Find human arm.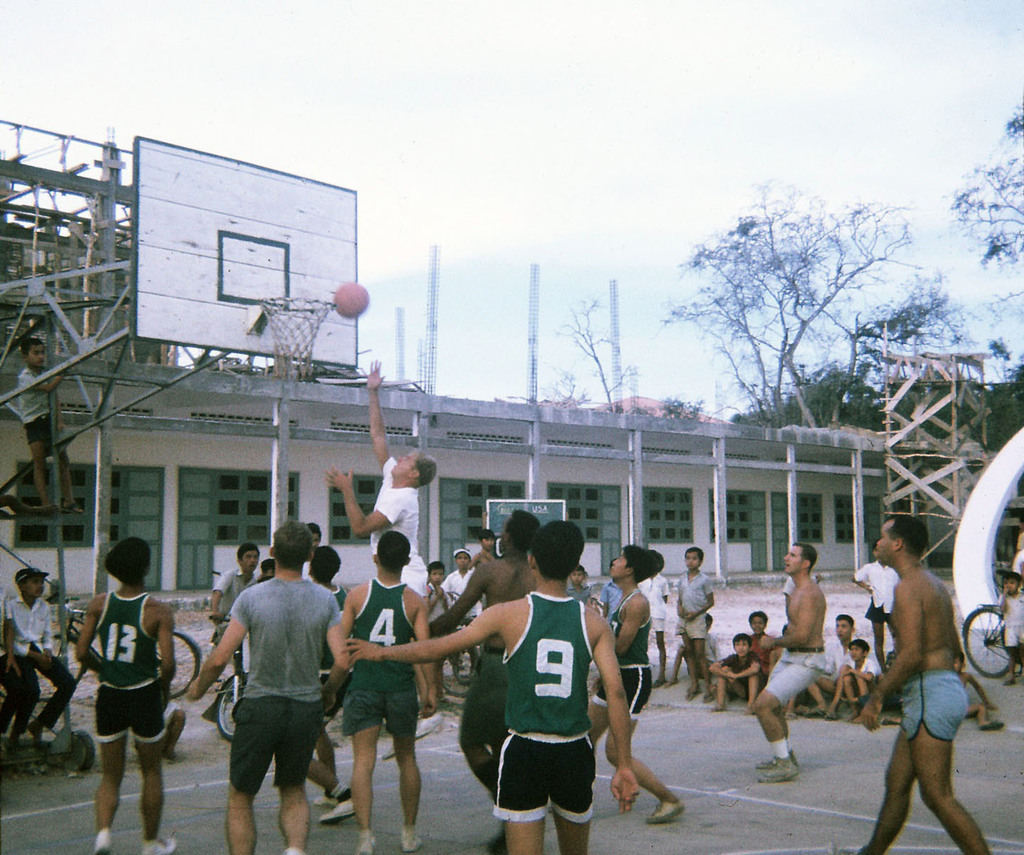
588:619:654:816.
